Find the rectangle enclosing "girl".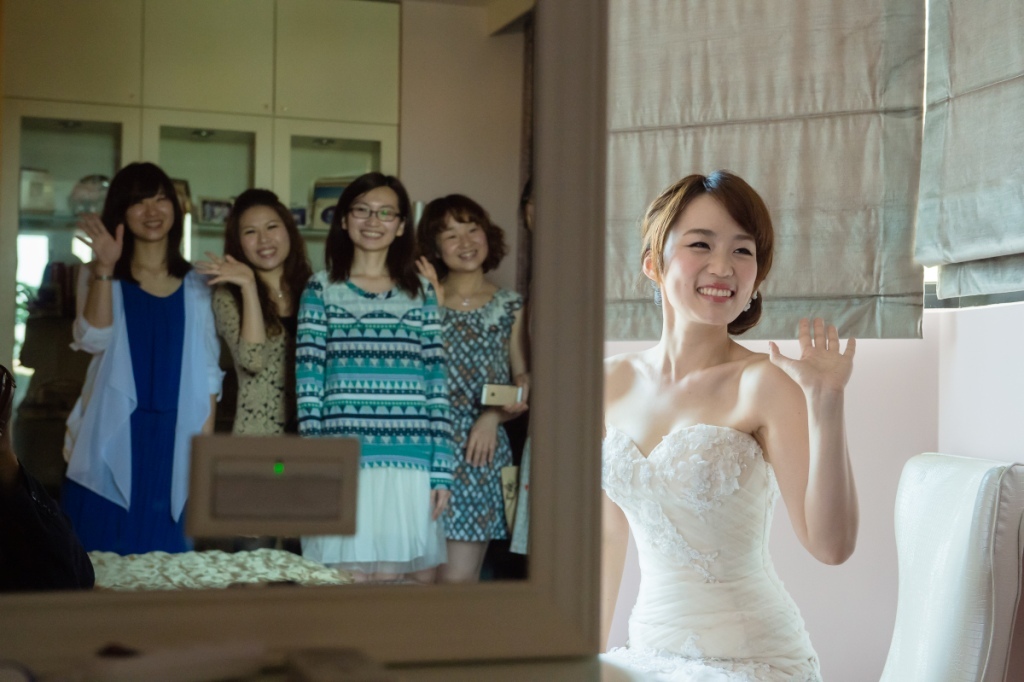
Rect(197, 179, 313, 437).
